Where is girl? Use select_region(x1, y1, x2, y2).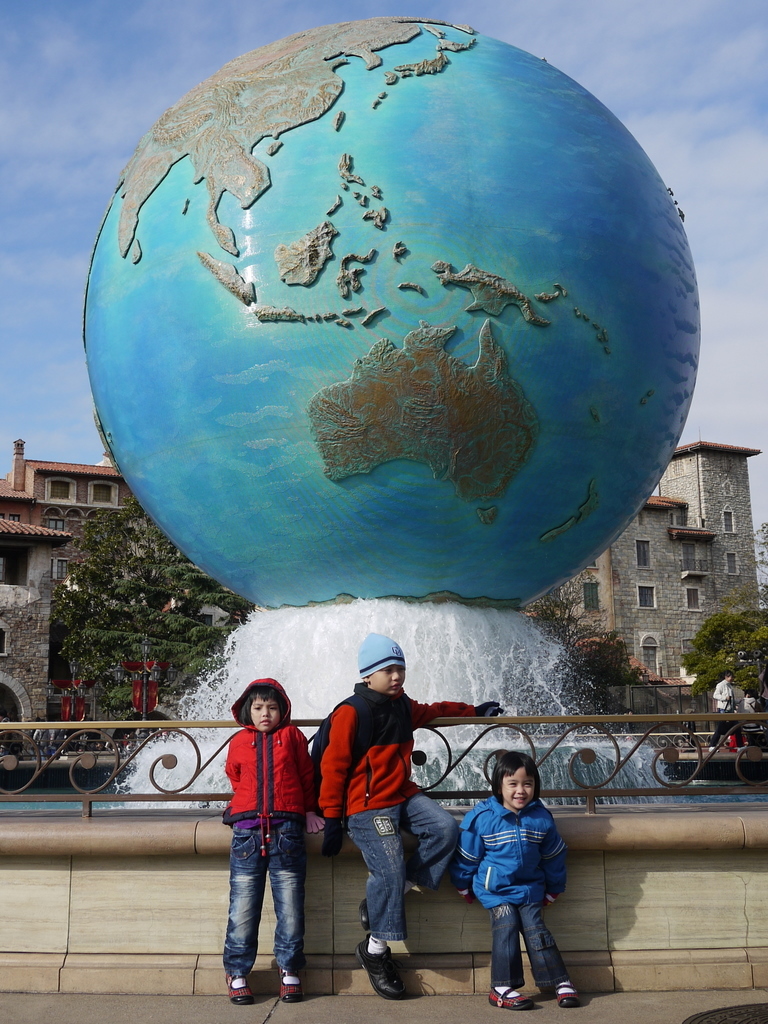
select_region(456, 747, 578, 1012).
